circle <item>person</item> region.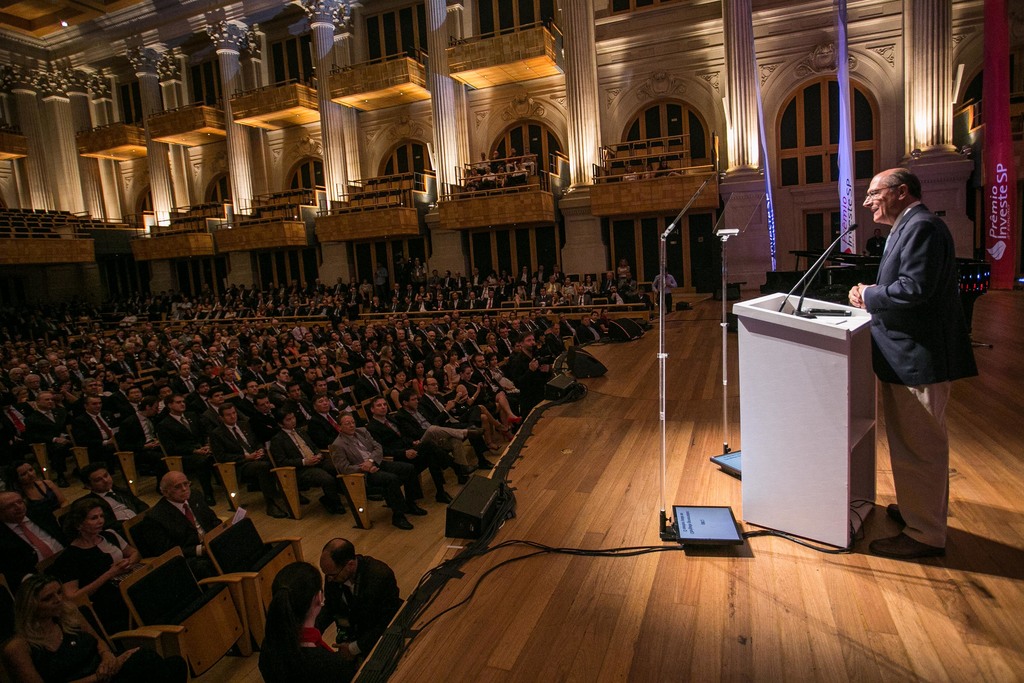
Region: (328,395,432,523).
